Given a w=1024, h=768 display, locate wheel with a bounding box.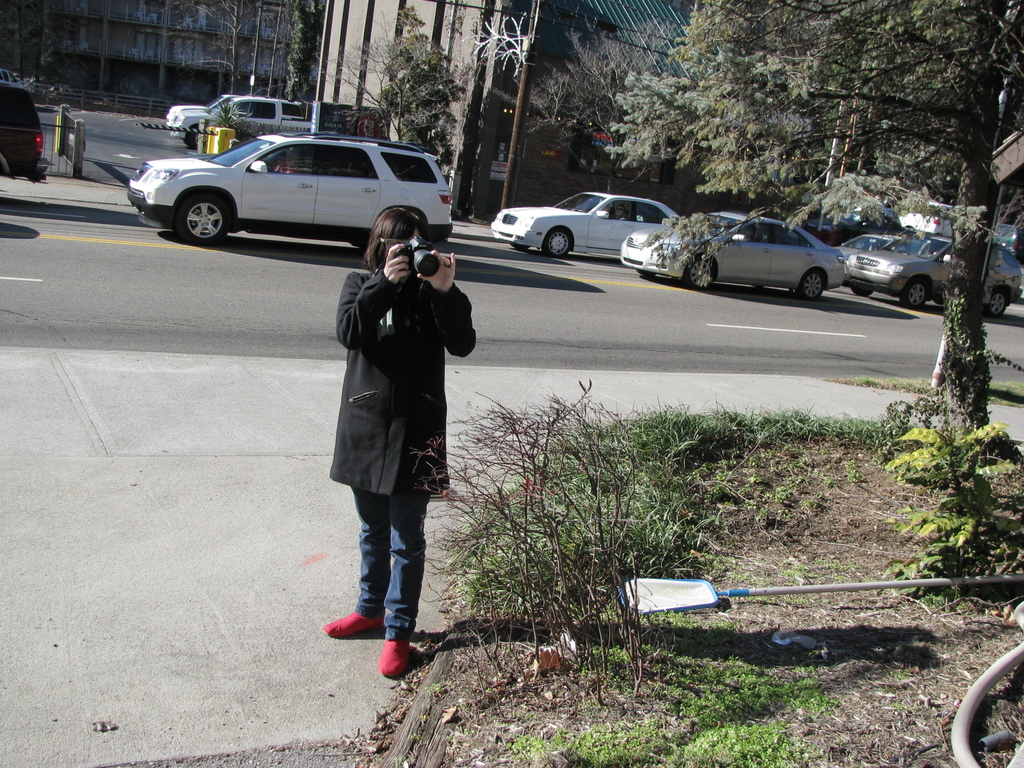
Located: l=683, t=259, r=718, b=289.
